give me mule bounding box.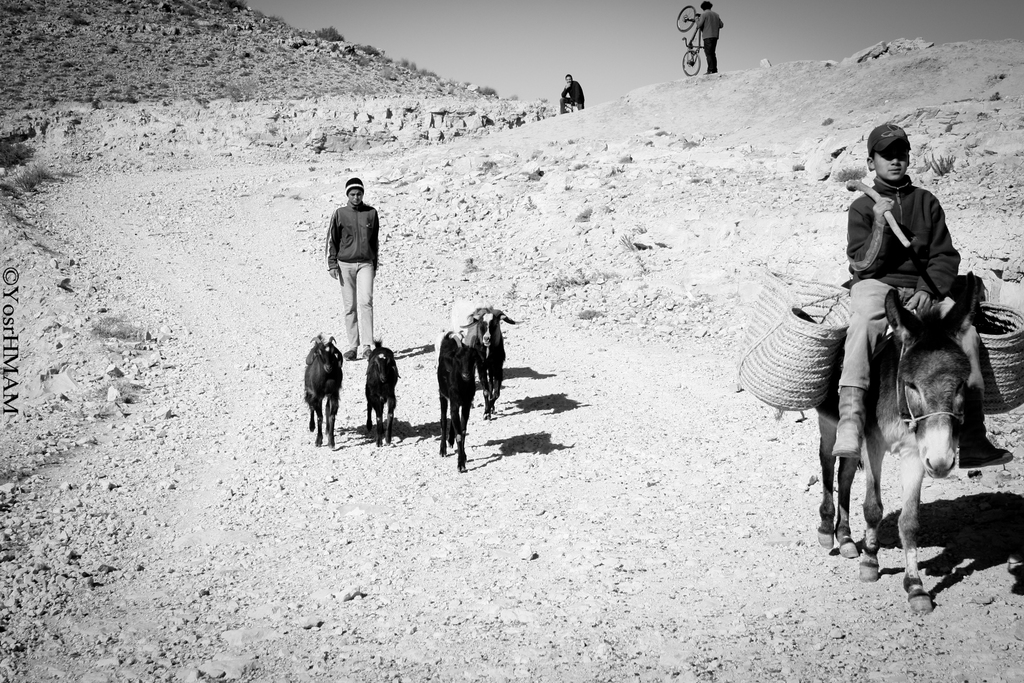
(left=733, top=255, right=993, bottom=557).
